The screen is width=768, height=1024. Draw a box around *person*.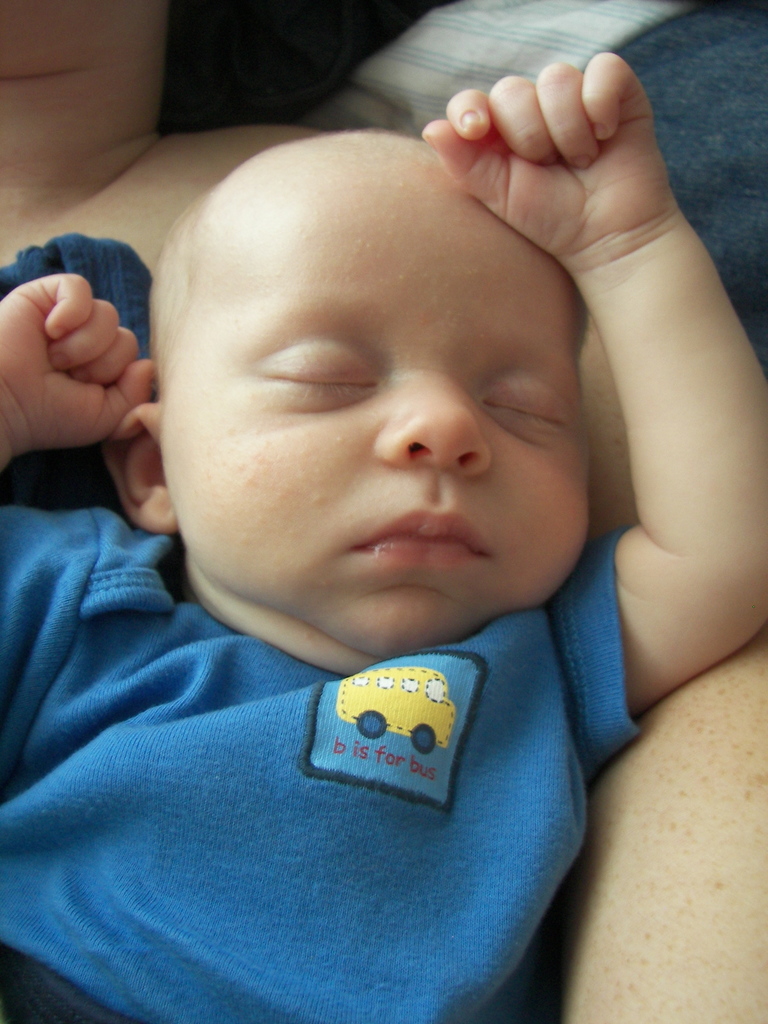
detection(0, 0, 767, 1023).
